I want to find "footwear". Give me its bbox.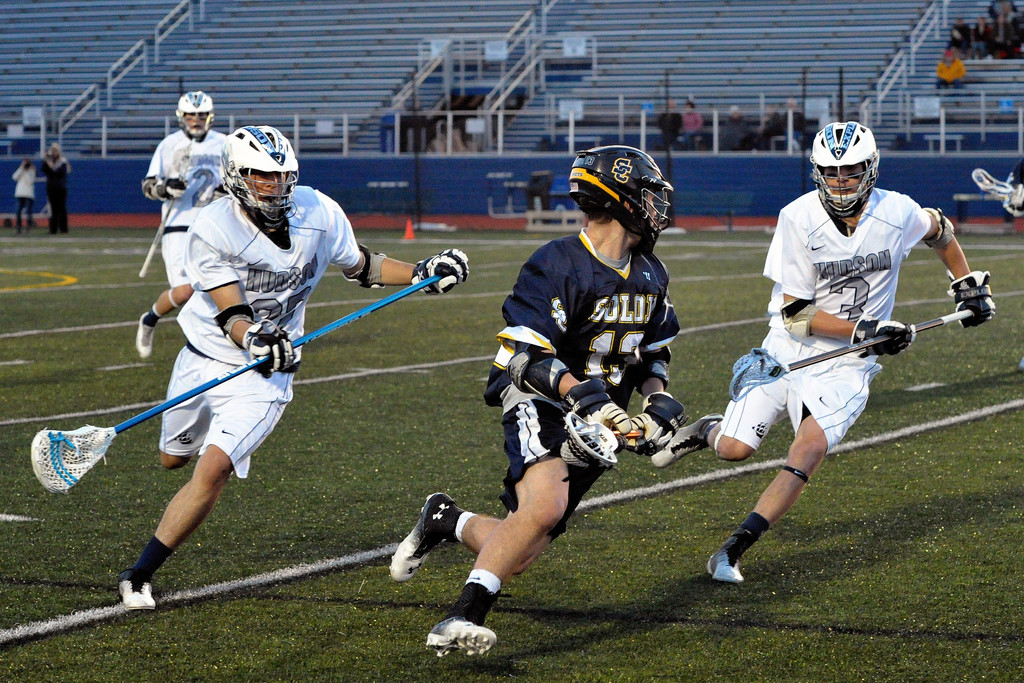
bbox=(648, 413, 724, 472).
